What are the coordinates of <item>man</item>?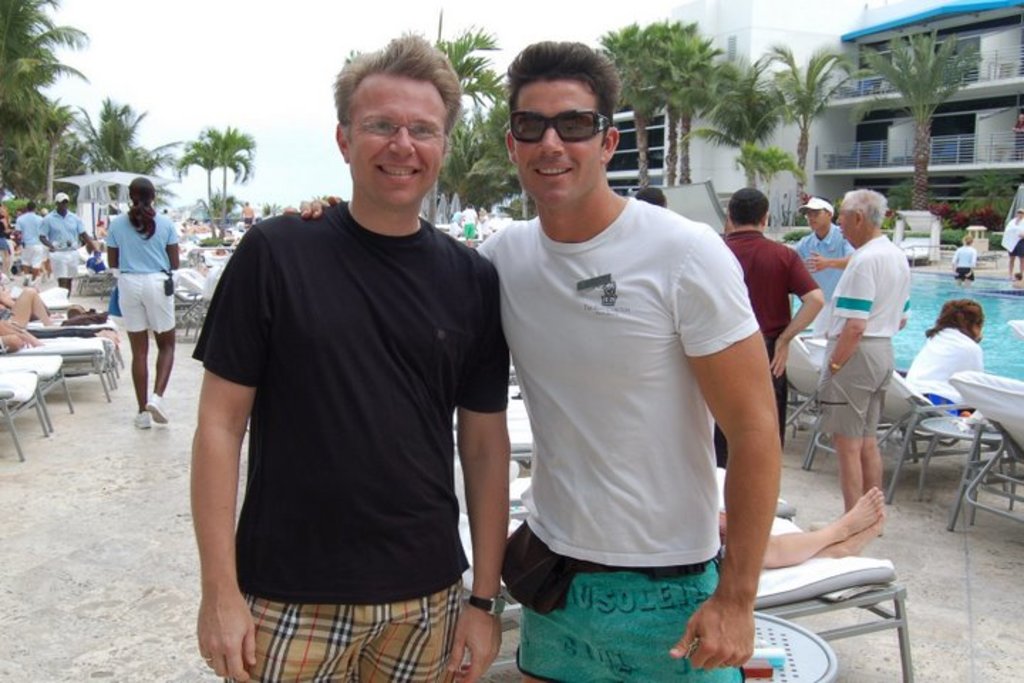
<bbox>791, 196, 853, 415</bbox>.
